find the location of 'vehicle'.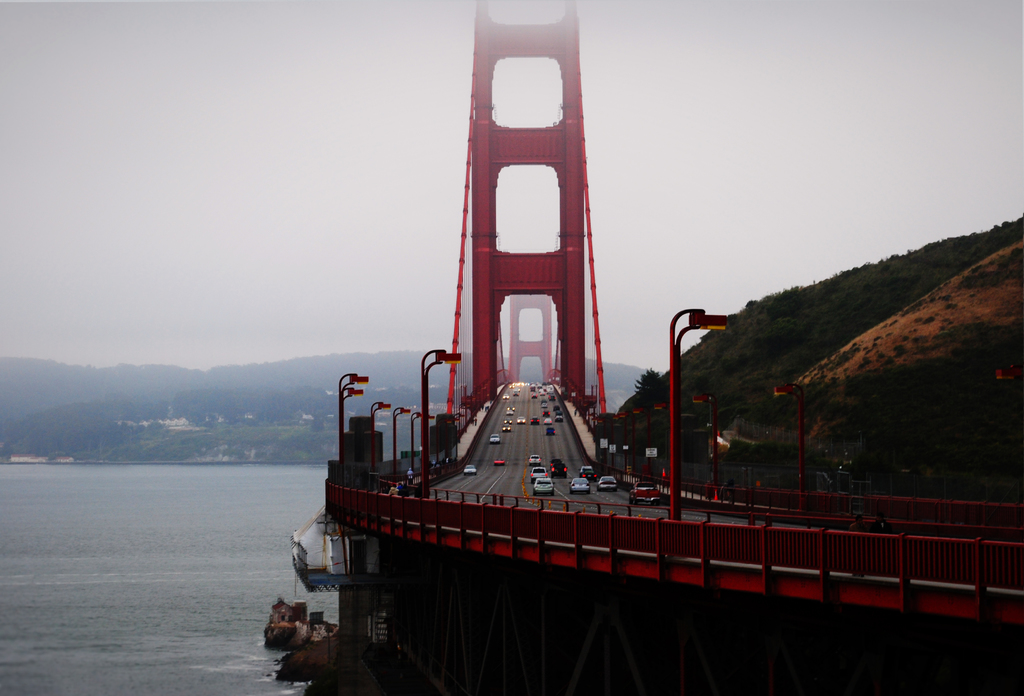
Location: 530:417:539:429.
